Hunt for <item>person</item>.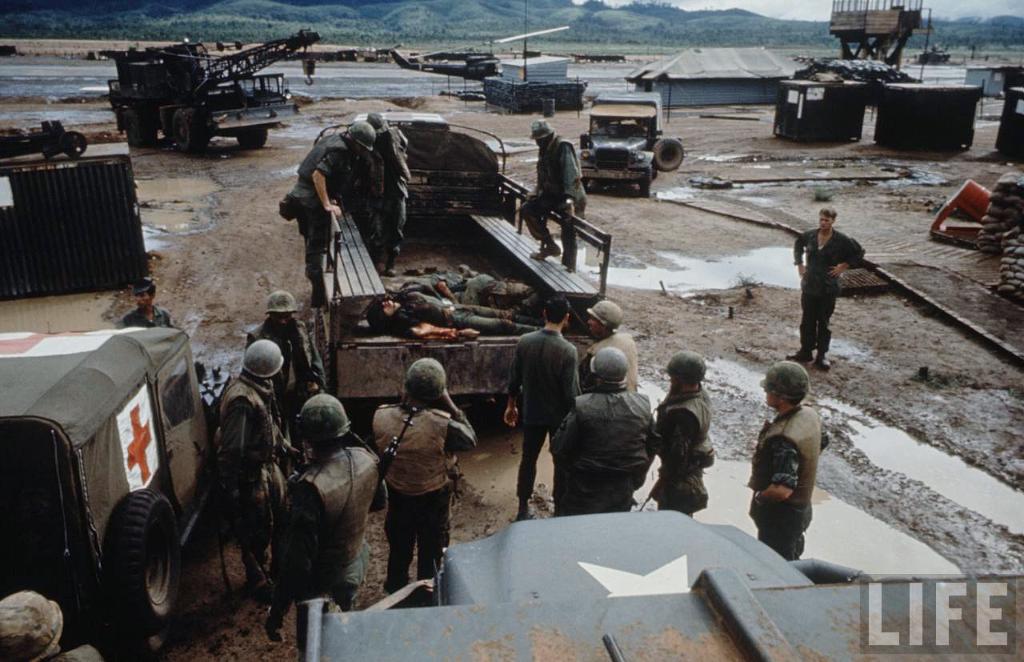
Hunted down at {"left": 520, "top": 117, "right": 586, "bottom": 269}.
